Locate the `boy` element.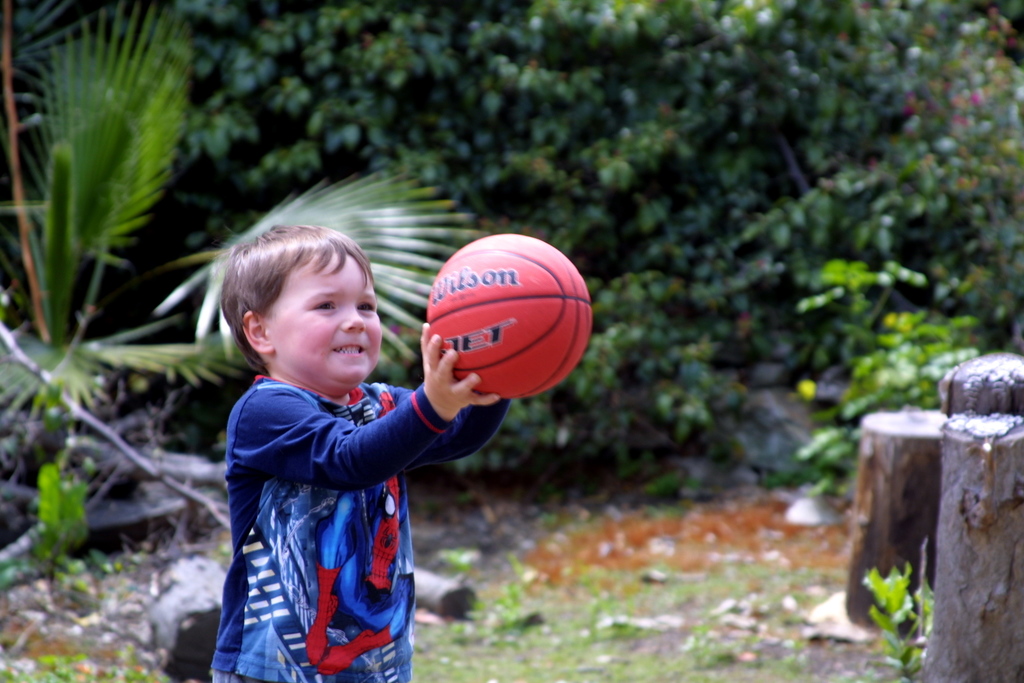
Element bbox: box(176, 202, 467, 675).
